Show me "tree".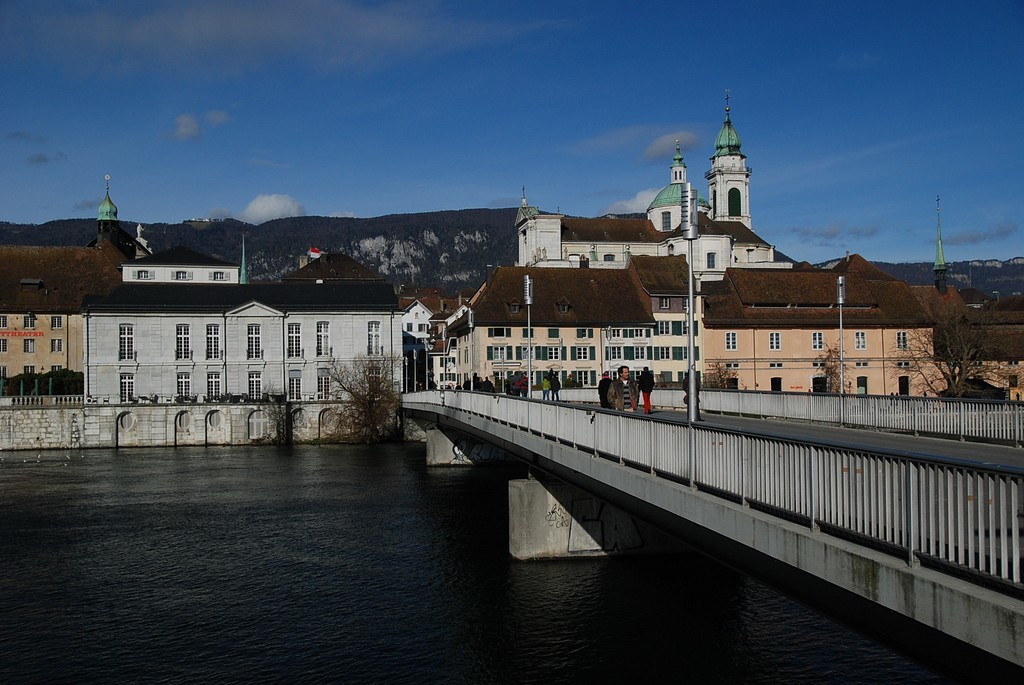
"tree" is here: bbox=[321, 348, 419, 446].
